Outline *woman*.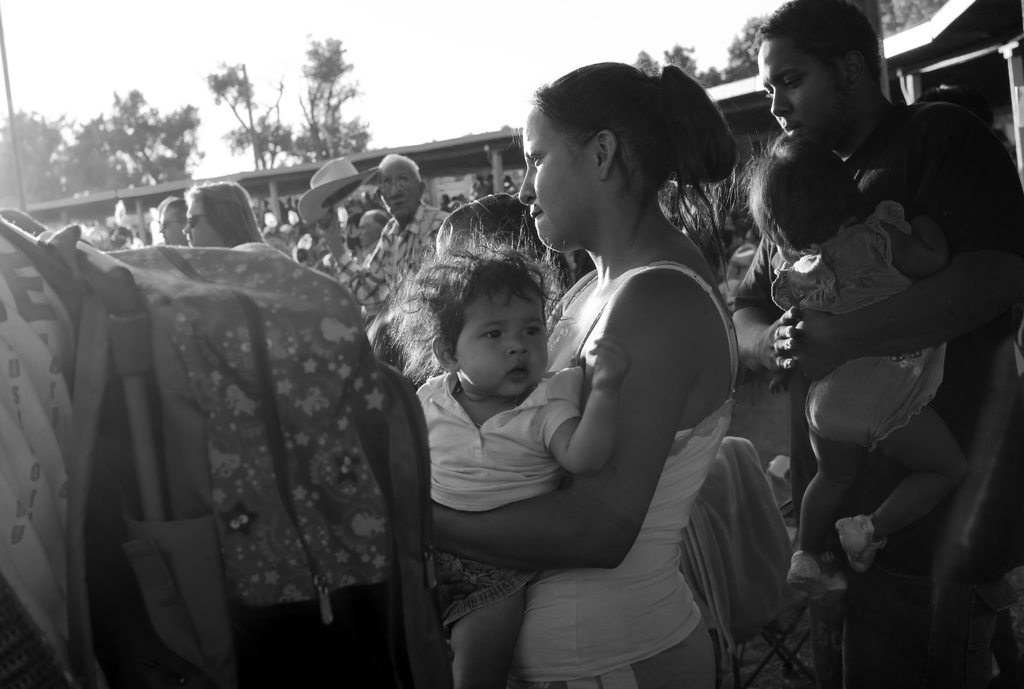
Outline: l=182, t=179, r=269, b=245.
